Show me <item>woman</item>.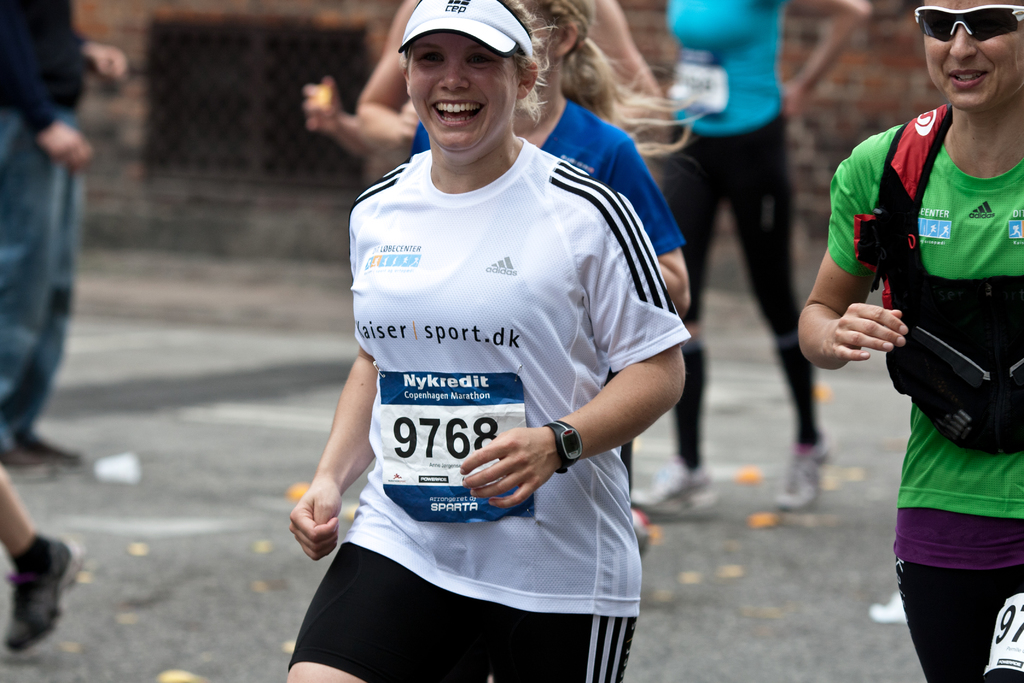
<item>woman</item> is here: select_region(271, 31, 742, 682).
